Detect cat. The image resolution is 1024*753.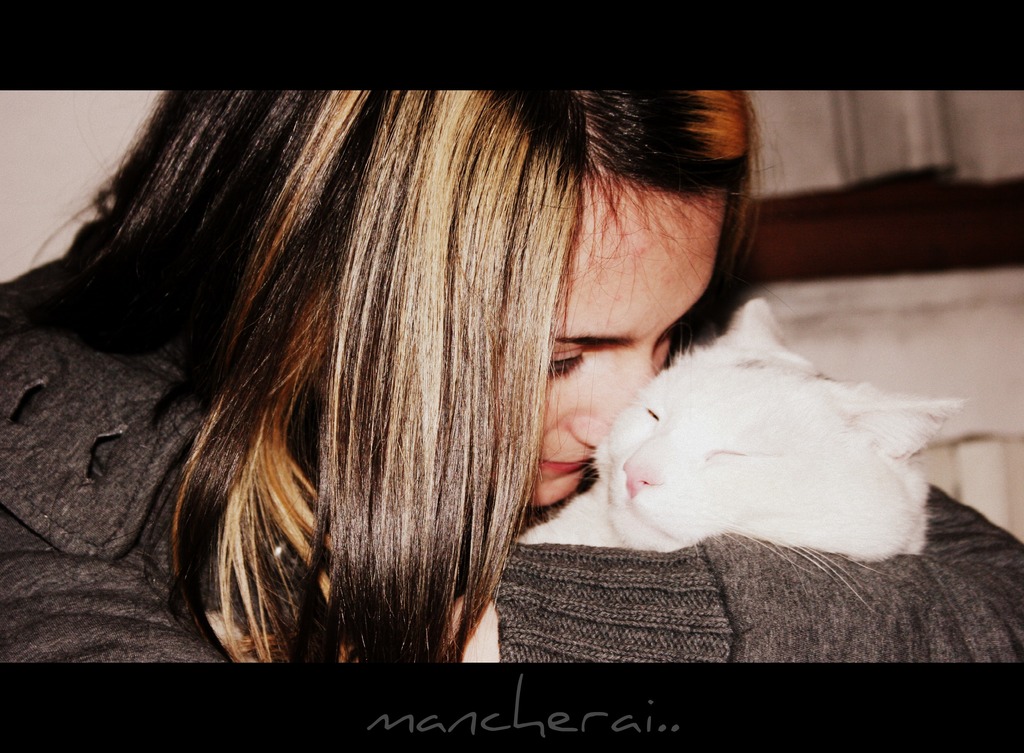
518:294:972:610.
